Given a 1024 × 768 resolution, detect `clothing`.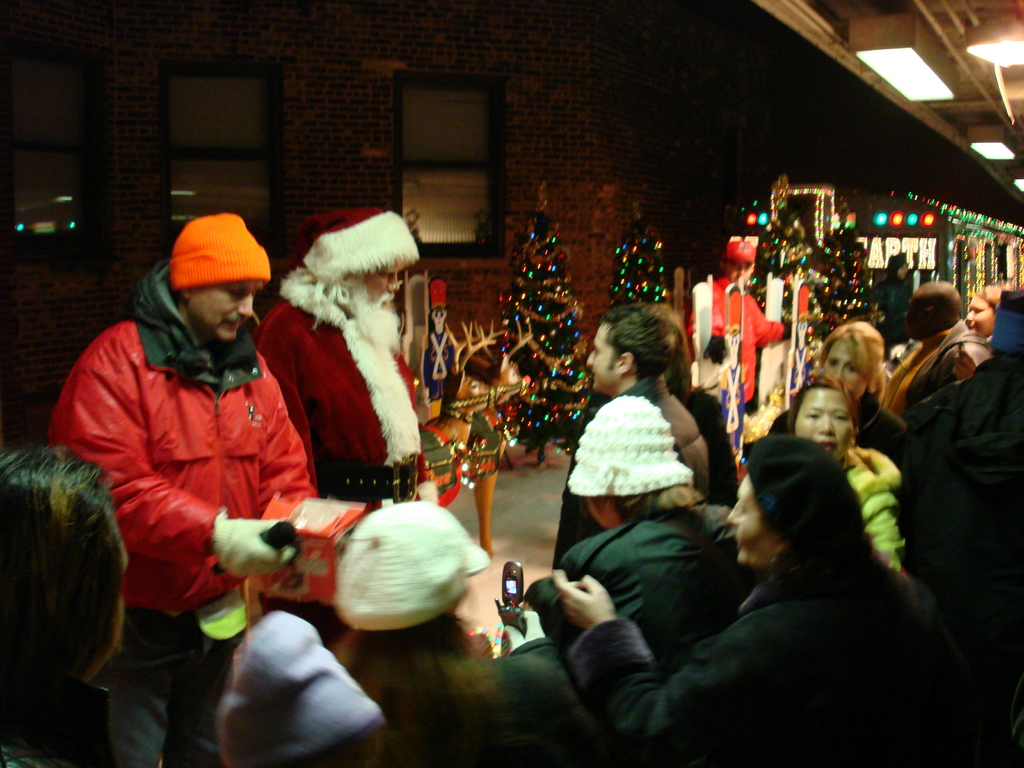
767/392/907/471.
